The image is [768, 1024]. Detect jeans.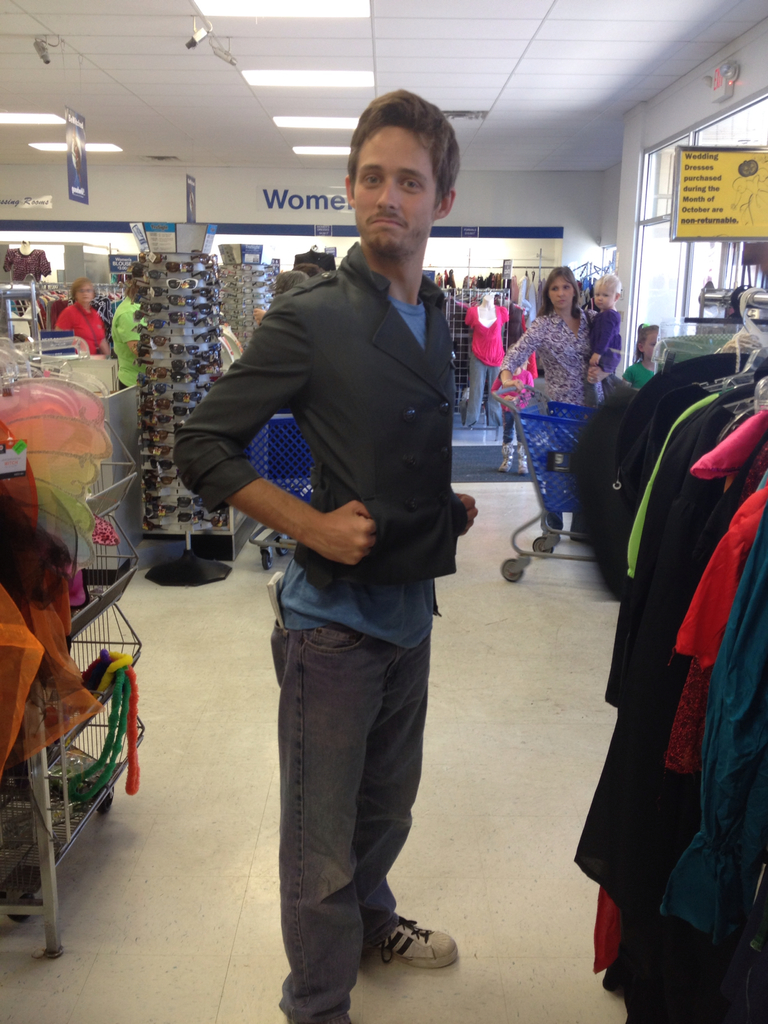
Detection: [x1=253, y1=598, x2=443, y2=1007].
